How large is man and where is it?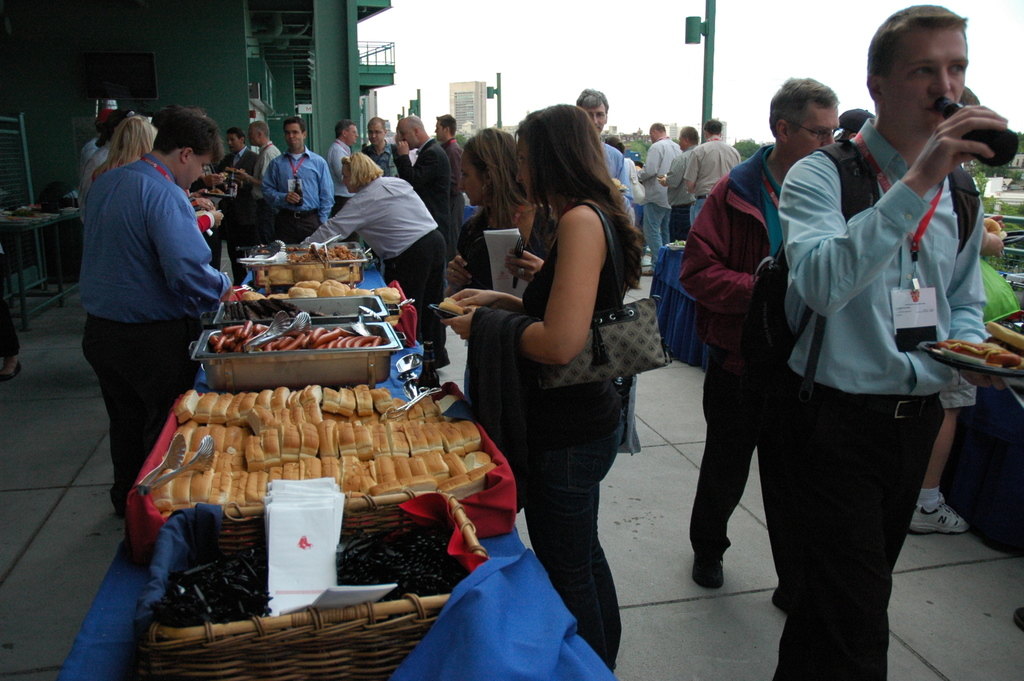
Bounding box: bbox=[636, 120, 679, 275].
